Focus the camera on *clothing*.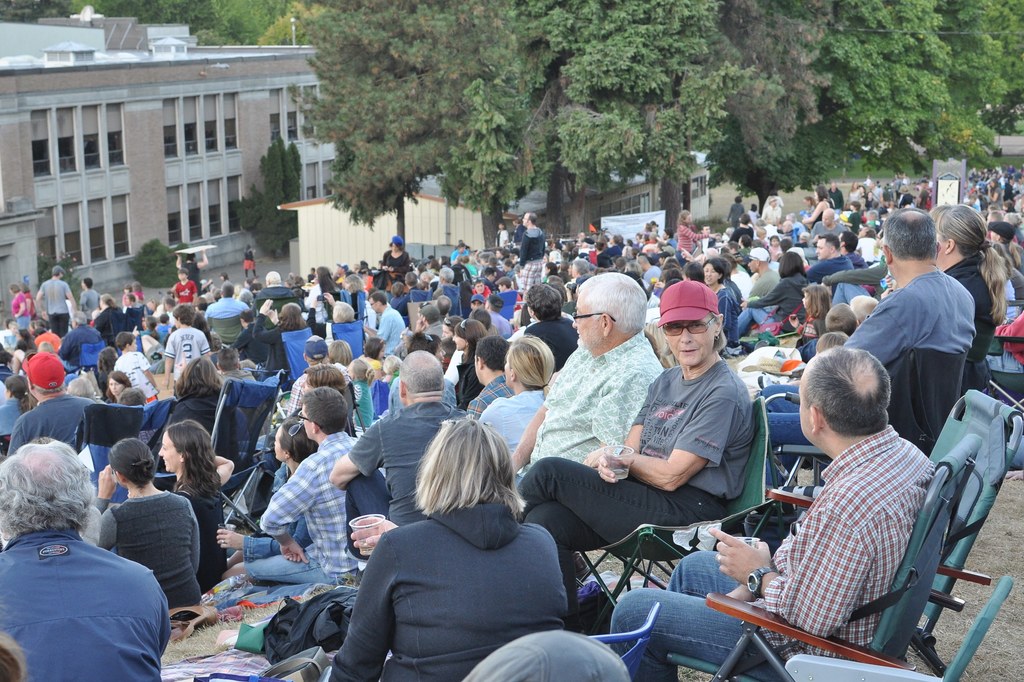
Focus region: locate(800, 335, 817, 362).
